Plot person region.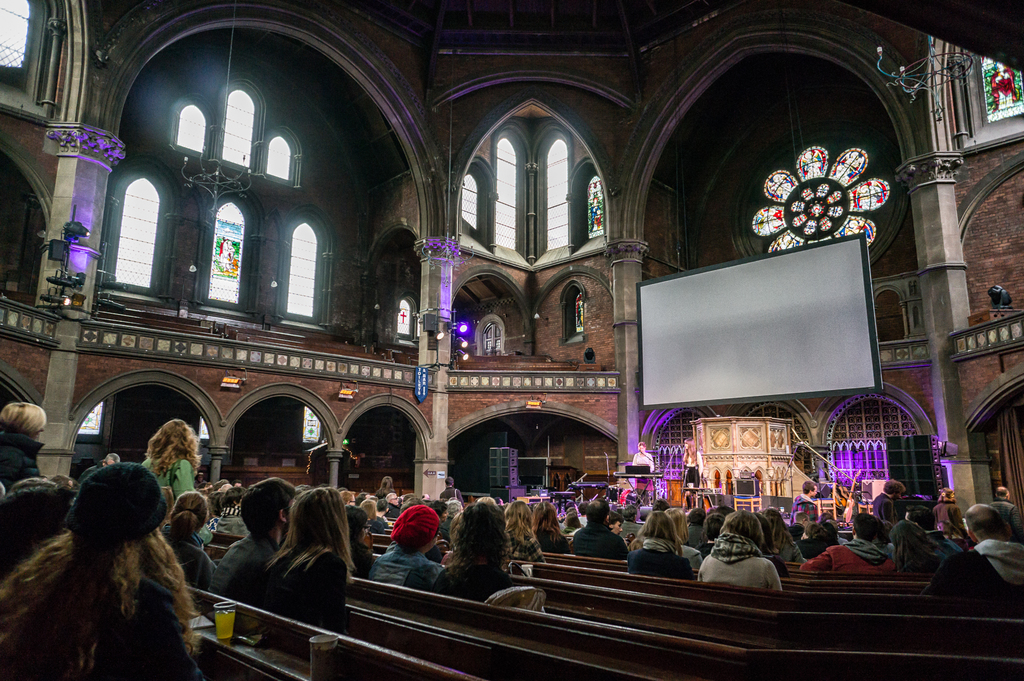
Plotted at bbox(262, 473, 376, 630).
